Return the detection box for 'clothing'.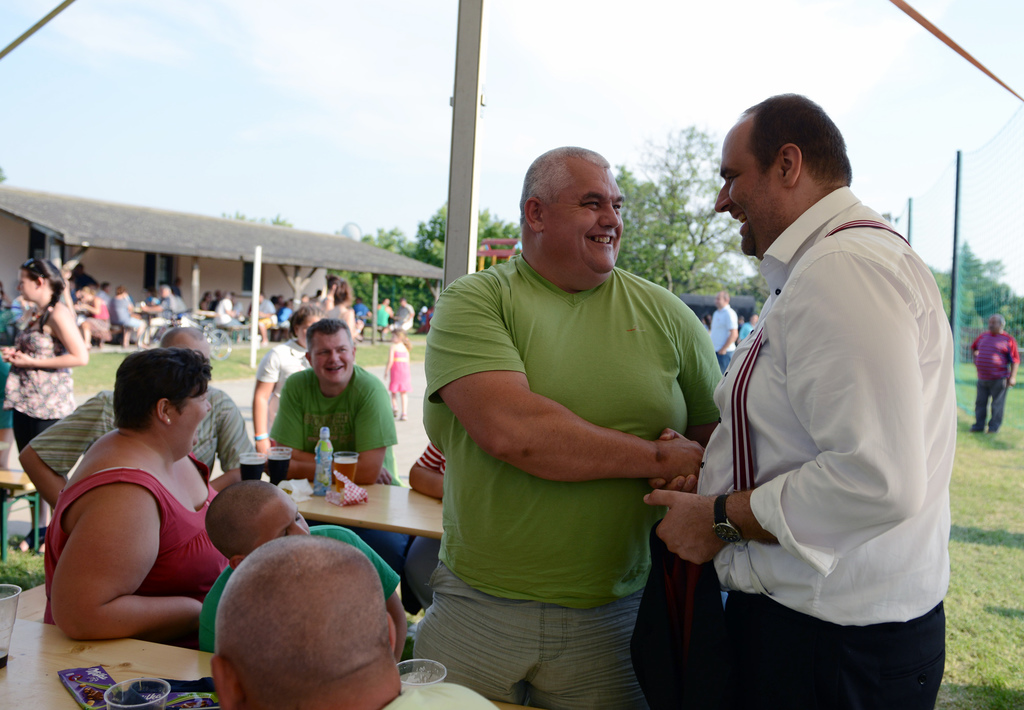
(150, 294, 181, 333).
